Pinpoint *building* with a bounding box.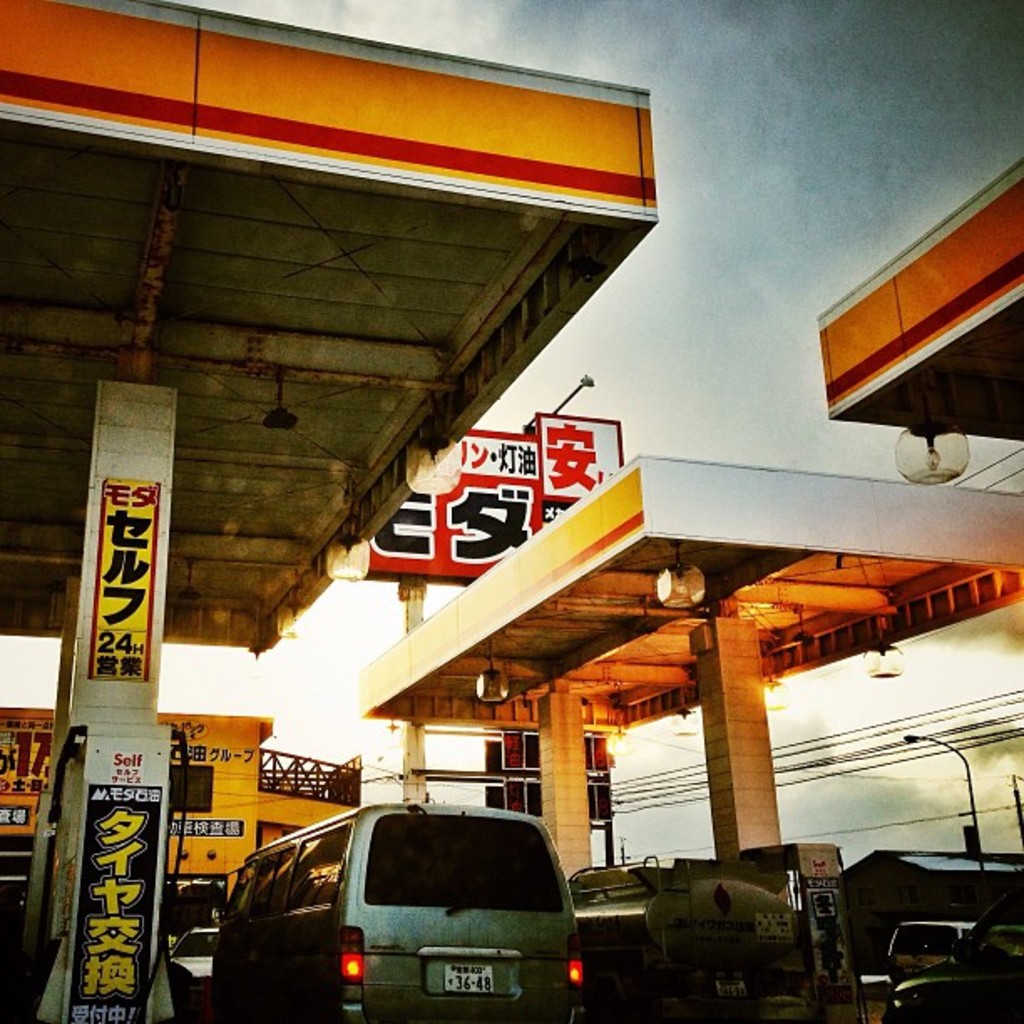
select_region(0, 706, 361, 904).
